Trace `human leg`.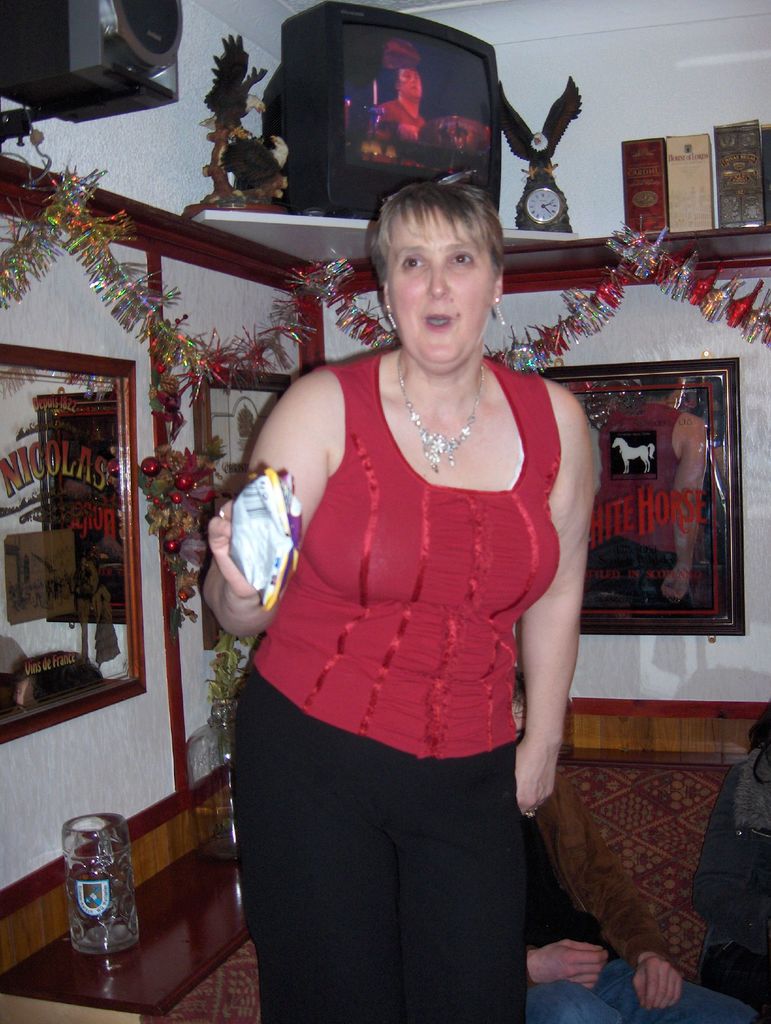
Traced to left=228, top=673, right=395, bottom=1023.
